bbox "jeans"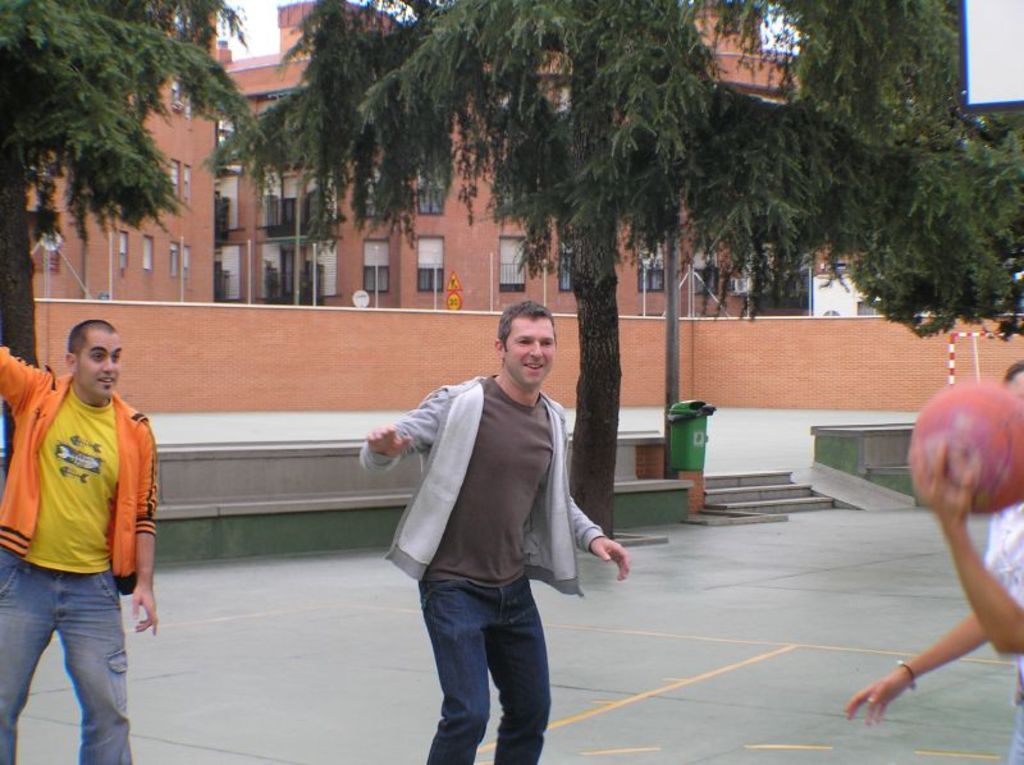
detection(9, 577, 132, 759)
